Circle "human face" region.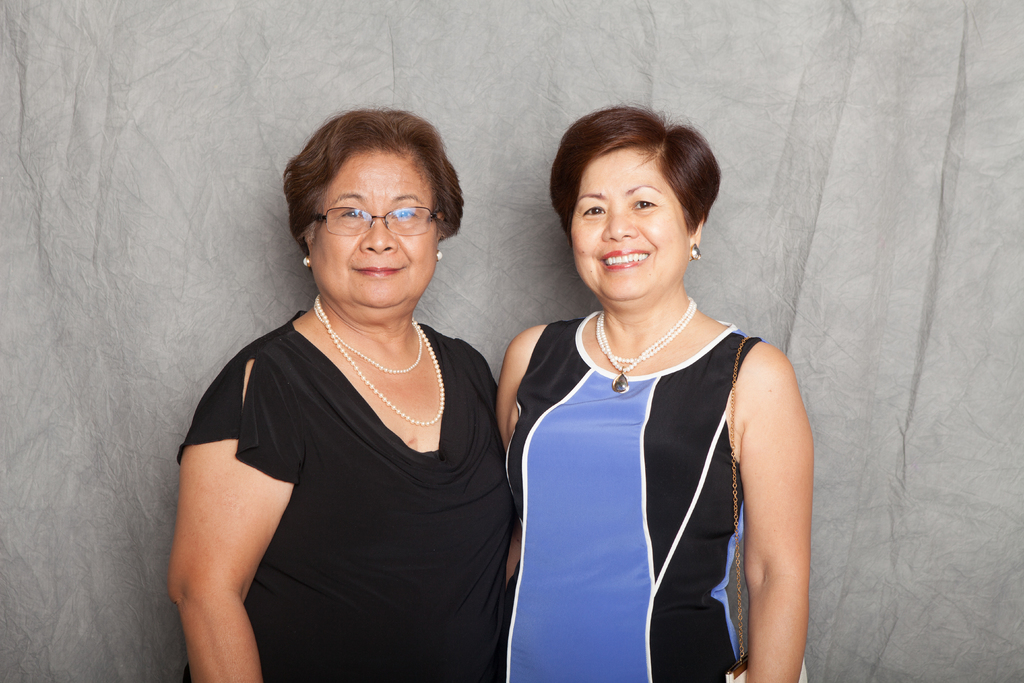
Region: (572, 152, 691, 304).
